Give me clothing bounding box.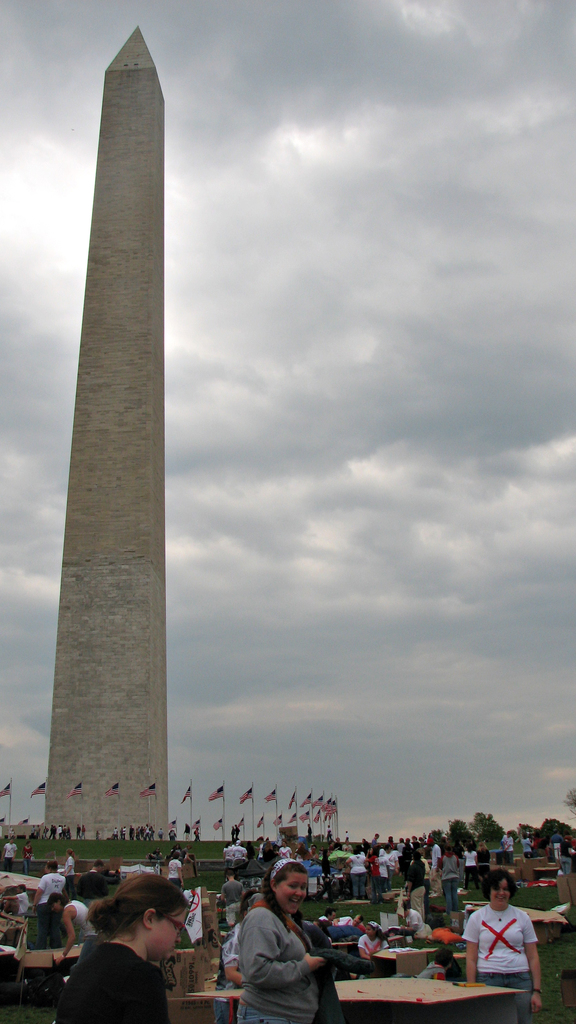
x1=355, y1=931, x2=384, y2=966.
